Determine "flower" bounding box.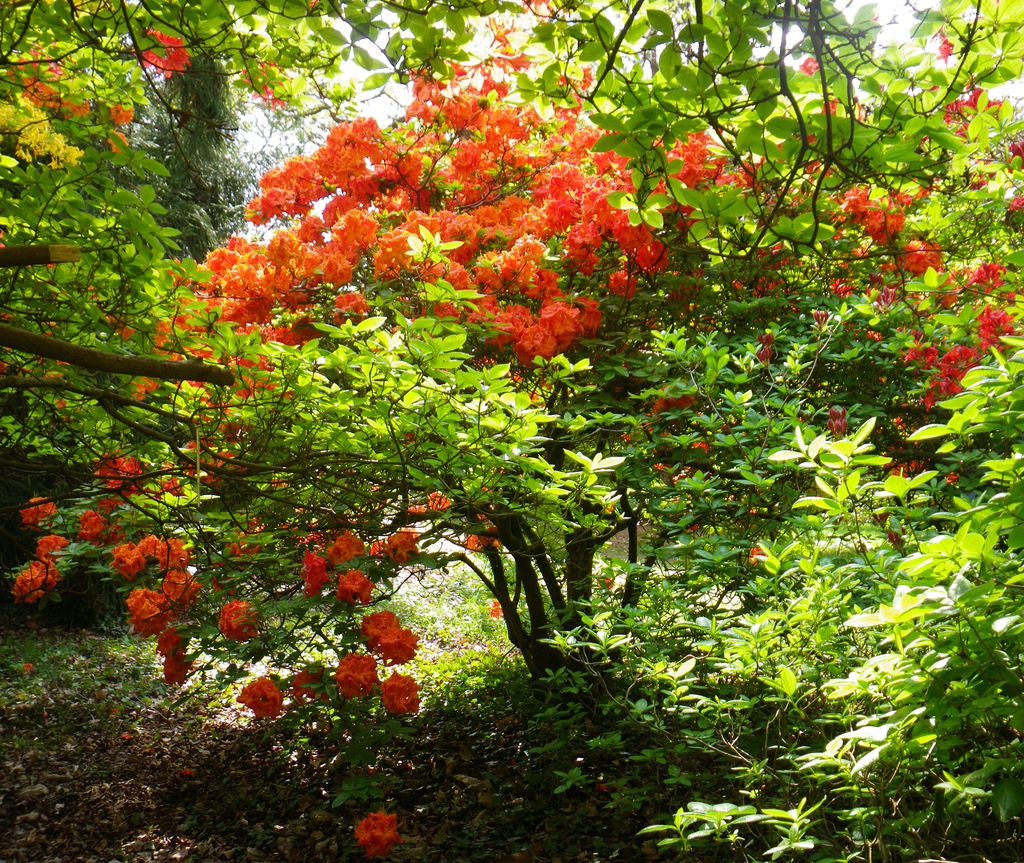
Determined: x1=494, y1=268, x2=610, y2=354.
